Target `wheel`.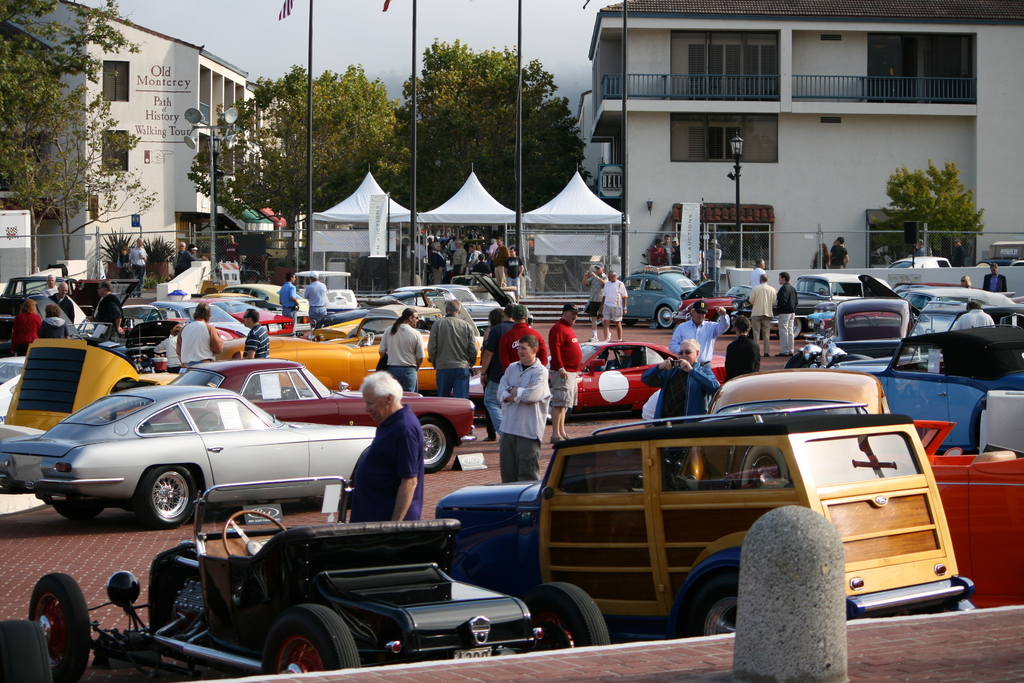
Target region: [left=657, top=306, right=675, bottom=330].
